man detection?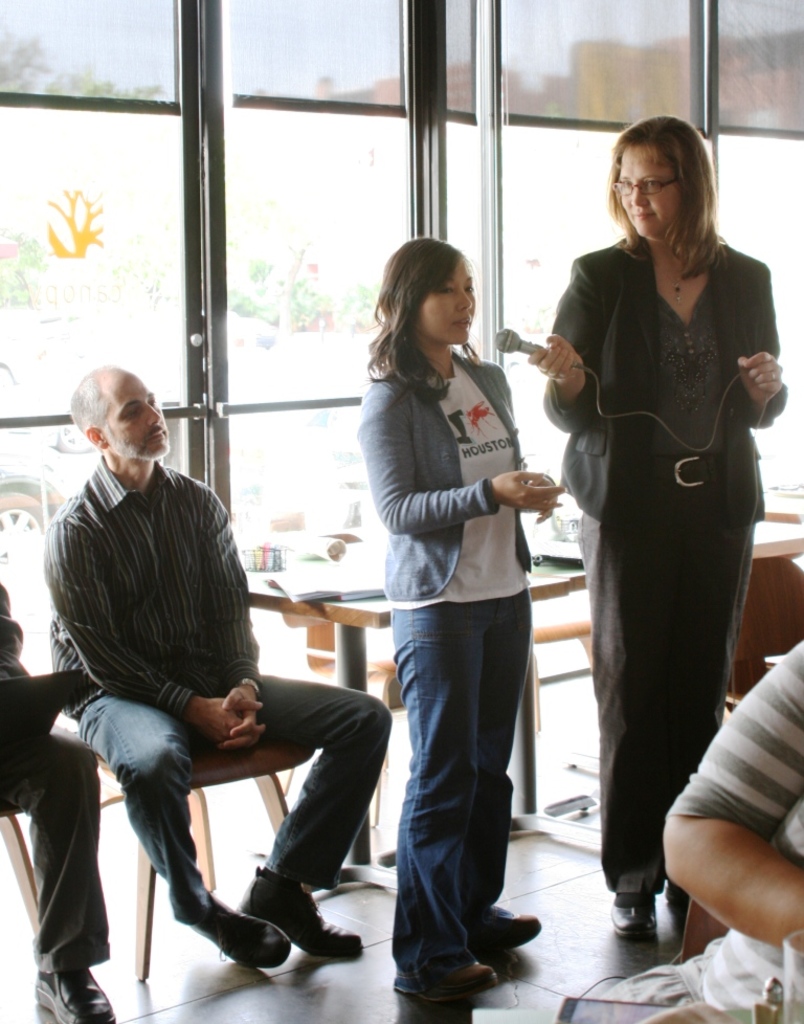
box=[45, 368, 397, 977]
